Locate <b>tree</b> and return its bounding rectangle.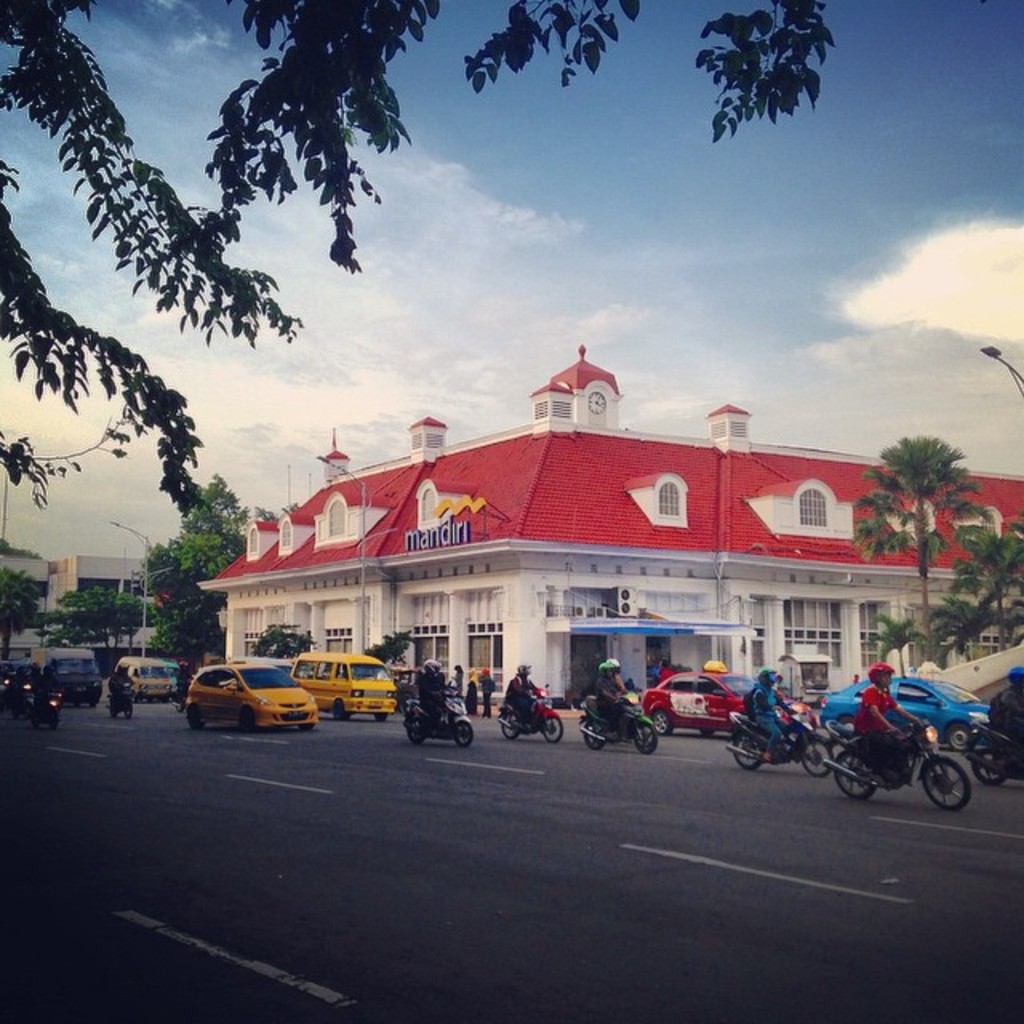
box=[250, 619, 322, 659].
